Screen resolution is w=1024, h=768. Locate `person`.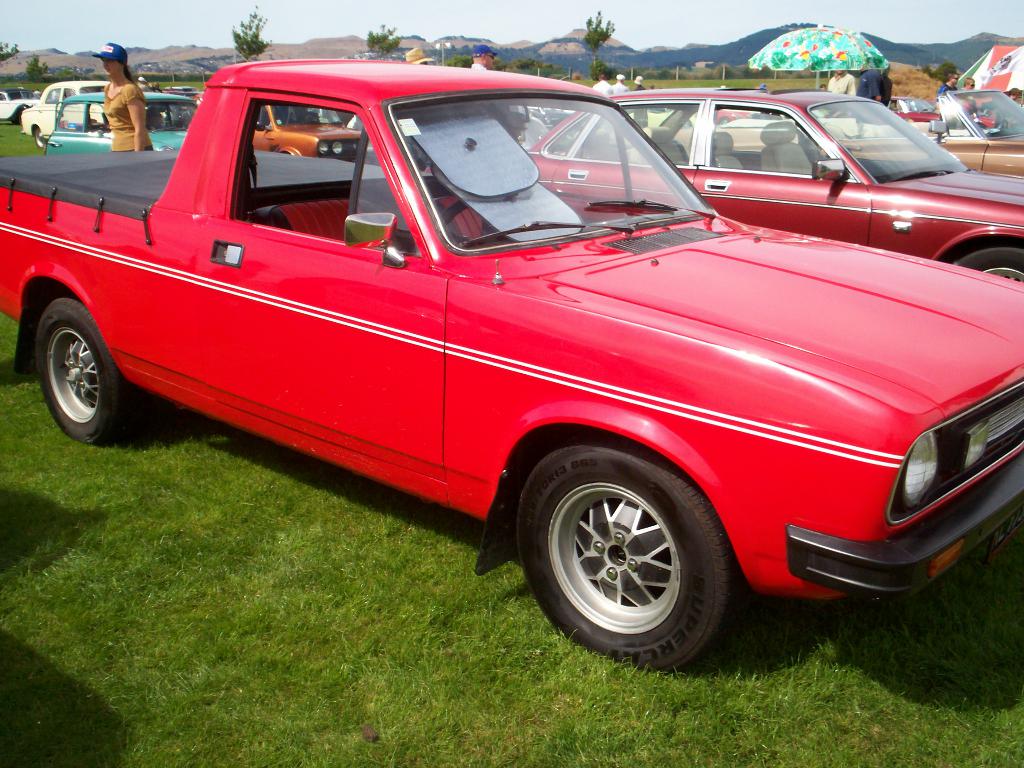
locate(934, 72, 957, 97).
